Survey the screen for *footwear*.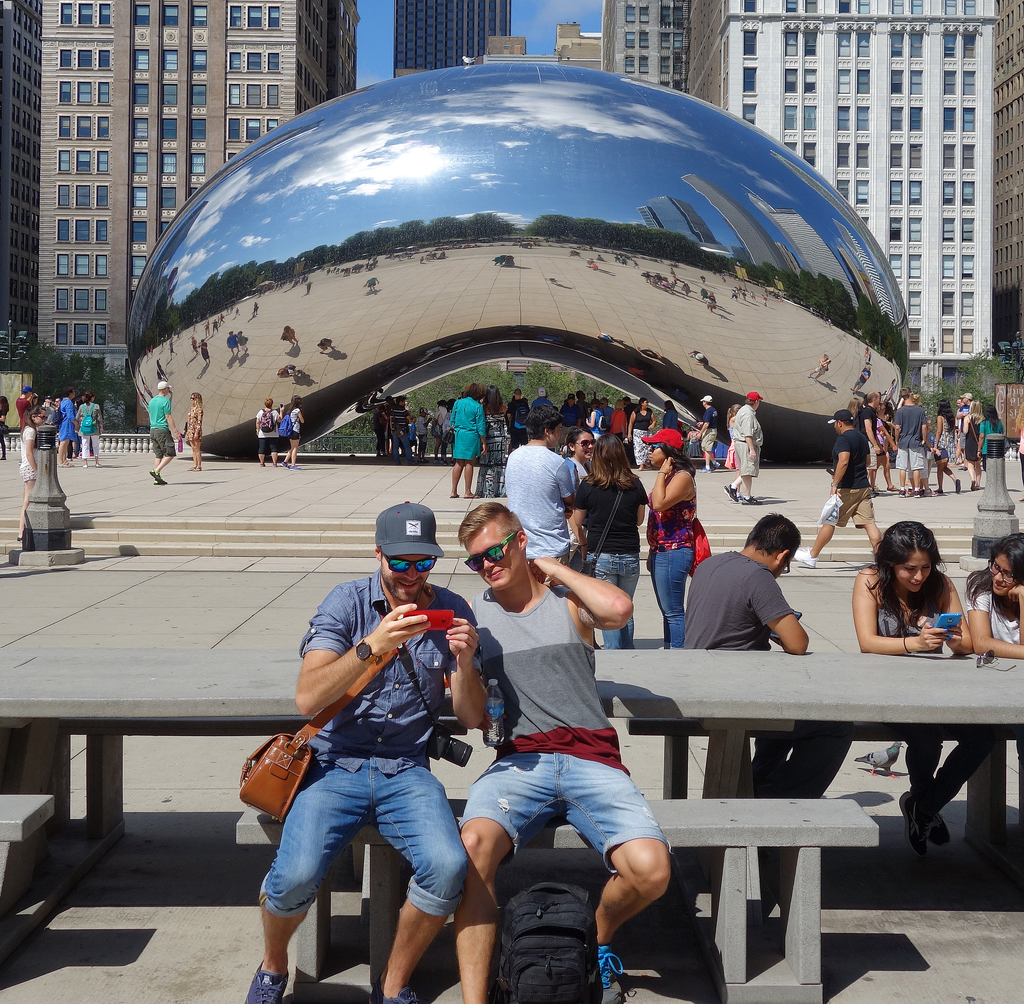
Survey found: <bbox>93, 462, 100, 464</bbox>.
